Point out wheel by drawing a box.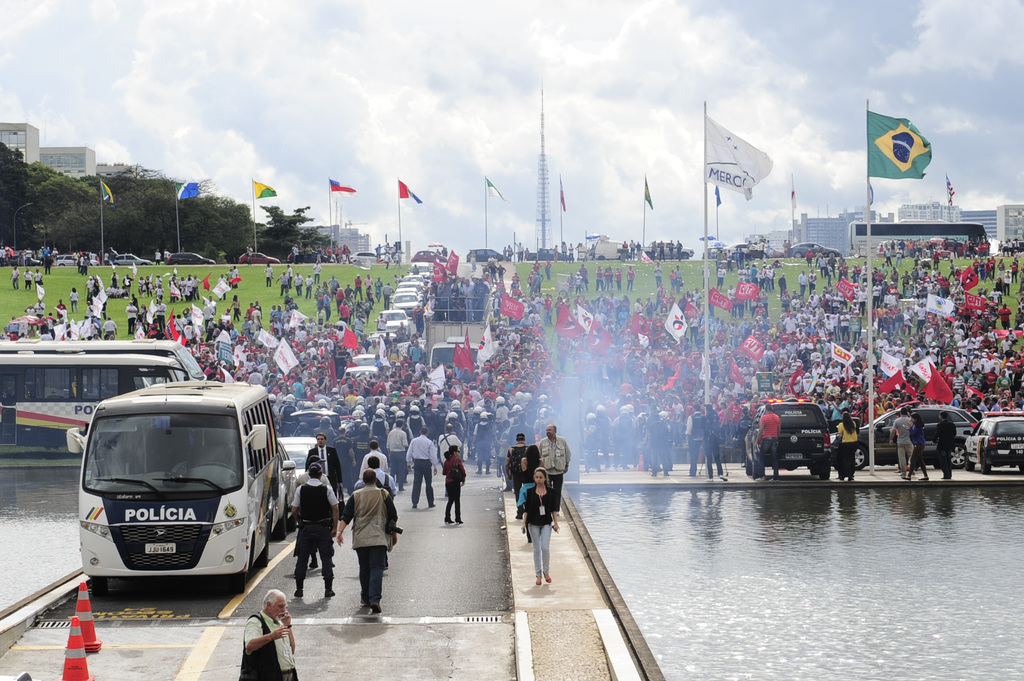
{"x1": 948, "y1": 440, "x2": 966, "y2": 468}.
